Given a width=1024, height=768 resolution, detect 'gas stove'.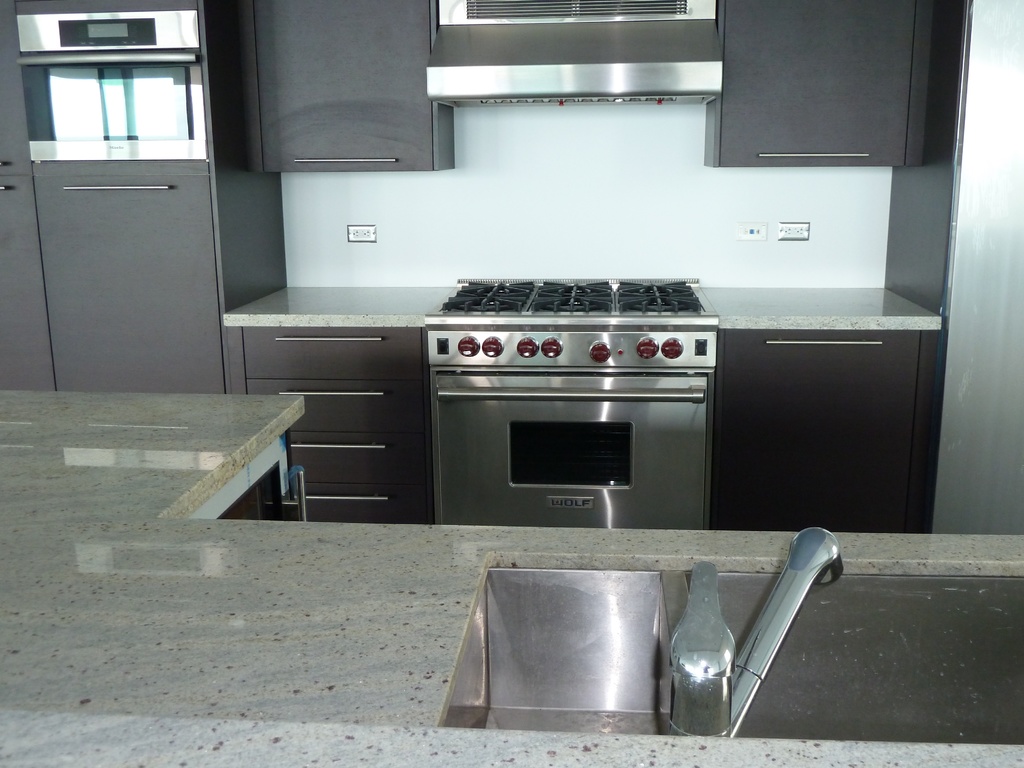
<bbox>441, 271, 715, 319</bbox>.
